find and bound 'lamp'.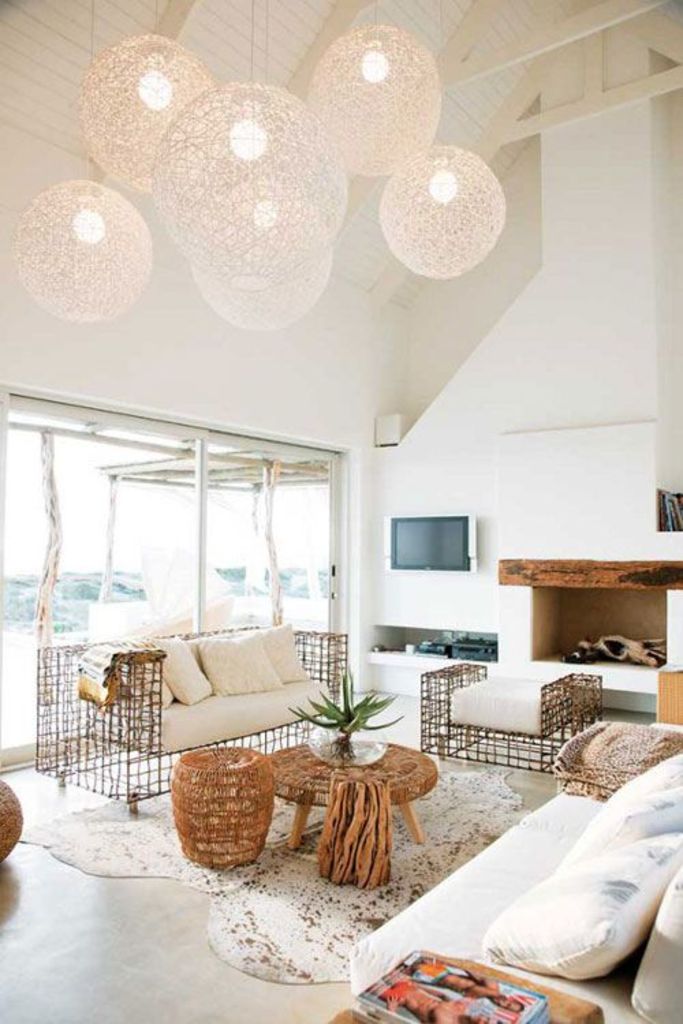
Bound: [194, 0, 337, 332].
